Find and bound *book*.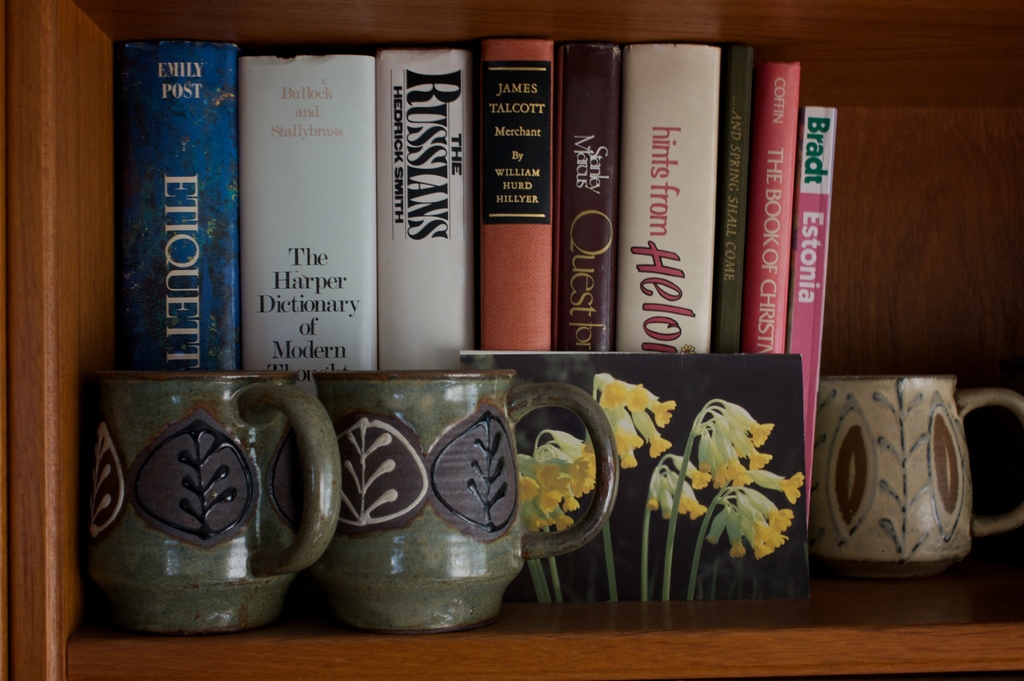
Bound: select_region(113, 40, 239, 372).
